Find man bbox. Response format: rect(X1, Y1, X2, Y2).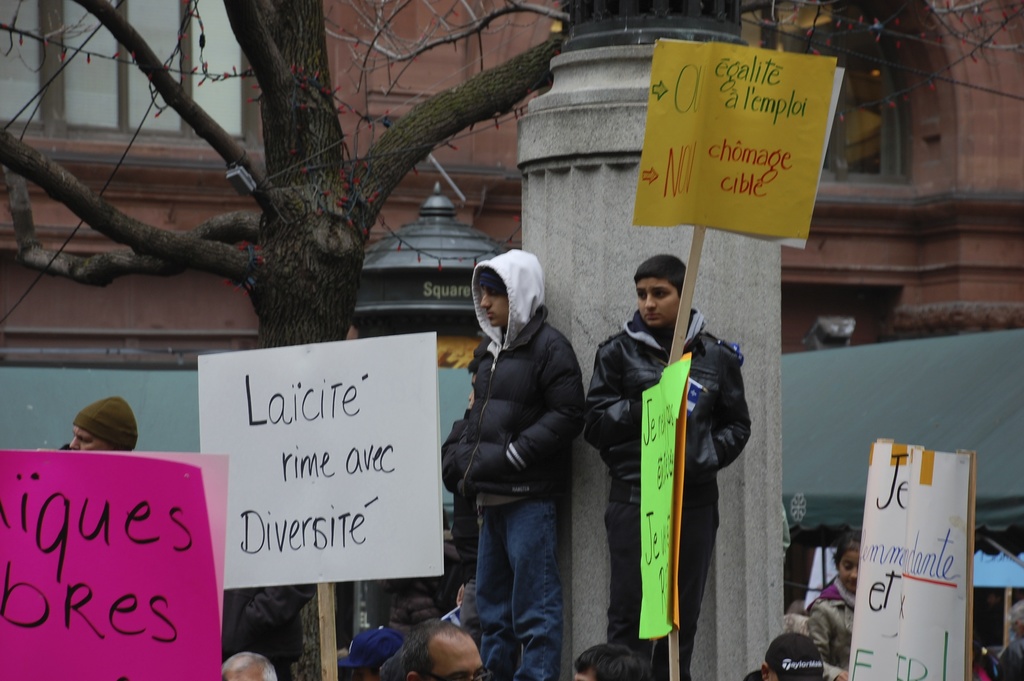
rect(591, 248, 764, 680).
